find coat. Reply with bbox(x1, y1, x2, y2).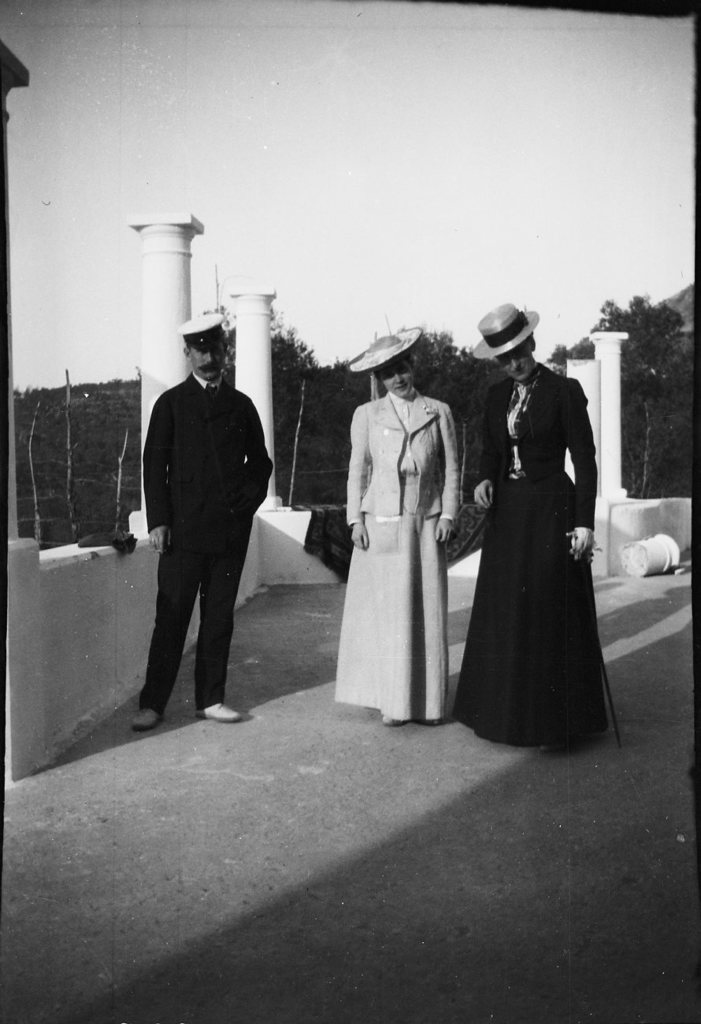
bbox(347, 388, 461, 531).
